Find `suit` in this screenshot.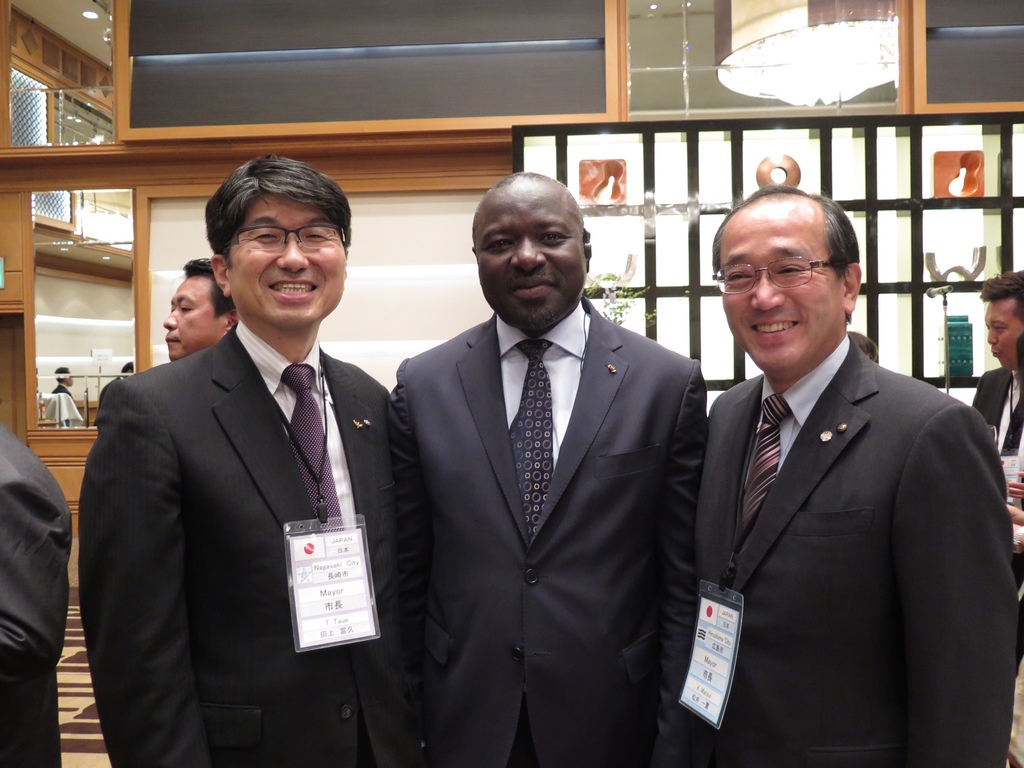
The bounding box for `suit` is select_region(694, 333, 1019, 767).
